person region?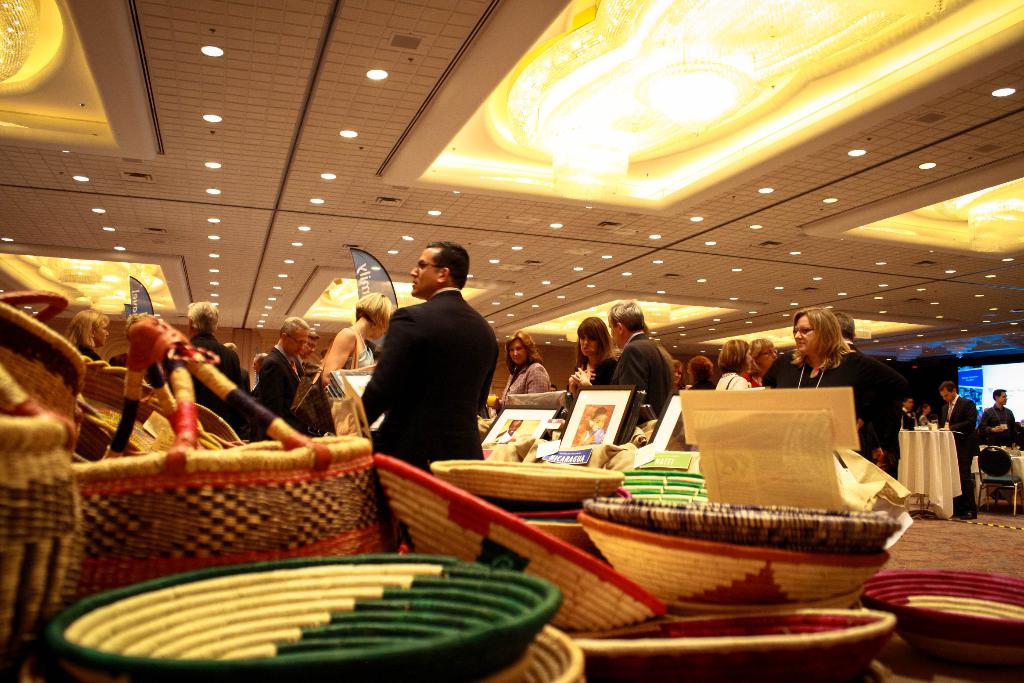
<box>251,316,310,441</box>
